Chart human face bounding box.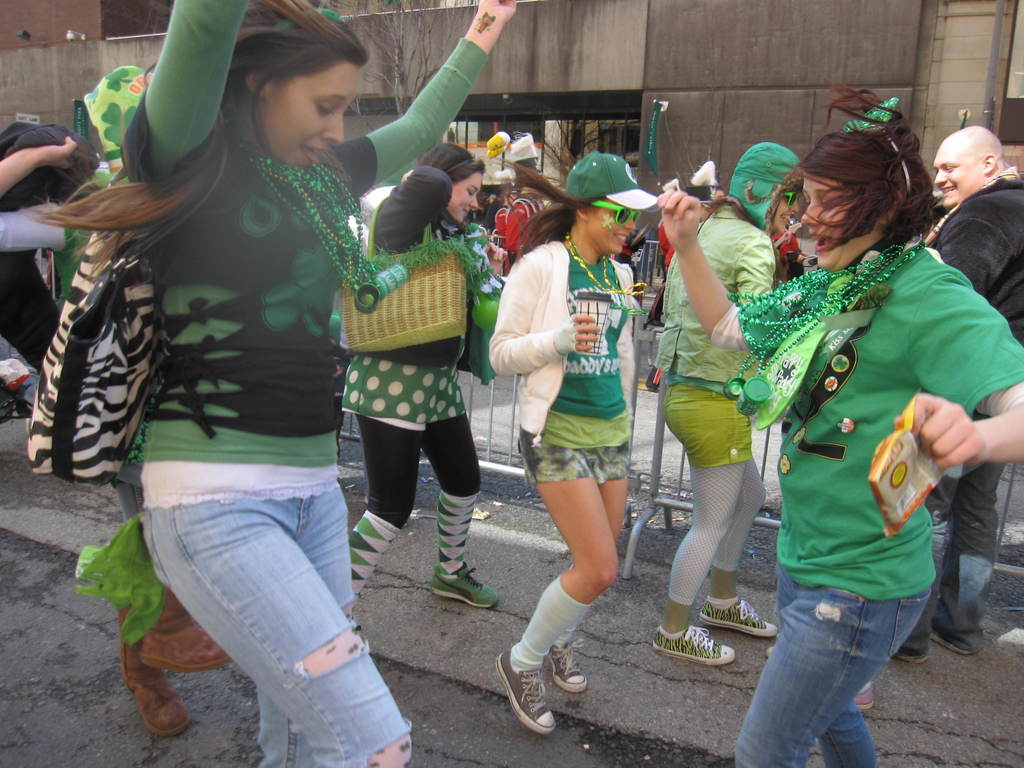
Charted: bbox=(447, 172, 483, 221).
